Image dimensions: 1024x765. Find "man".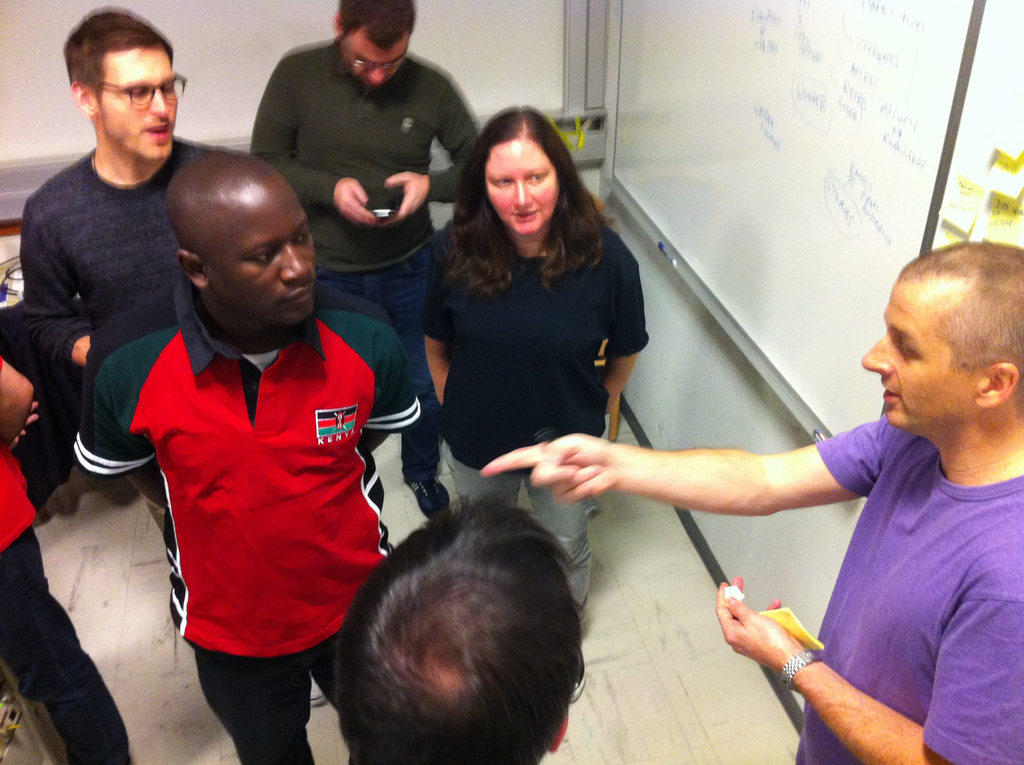
(20, 6, 231, 378).
